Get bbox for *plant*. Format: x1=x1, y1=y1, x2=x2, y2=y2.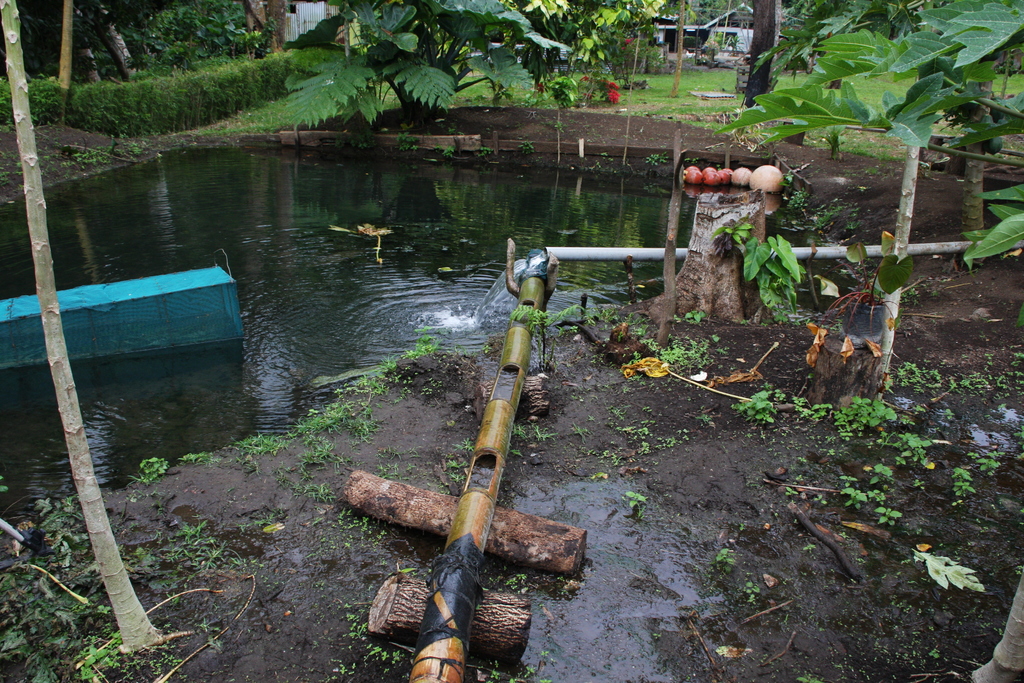
x1=611, y1=402, x2=628, y2=421.
